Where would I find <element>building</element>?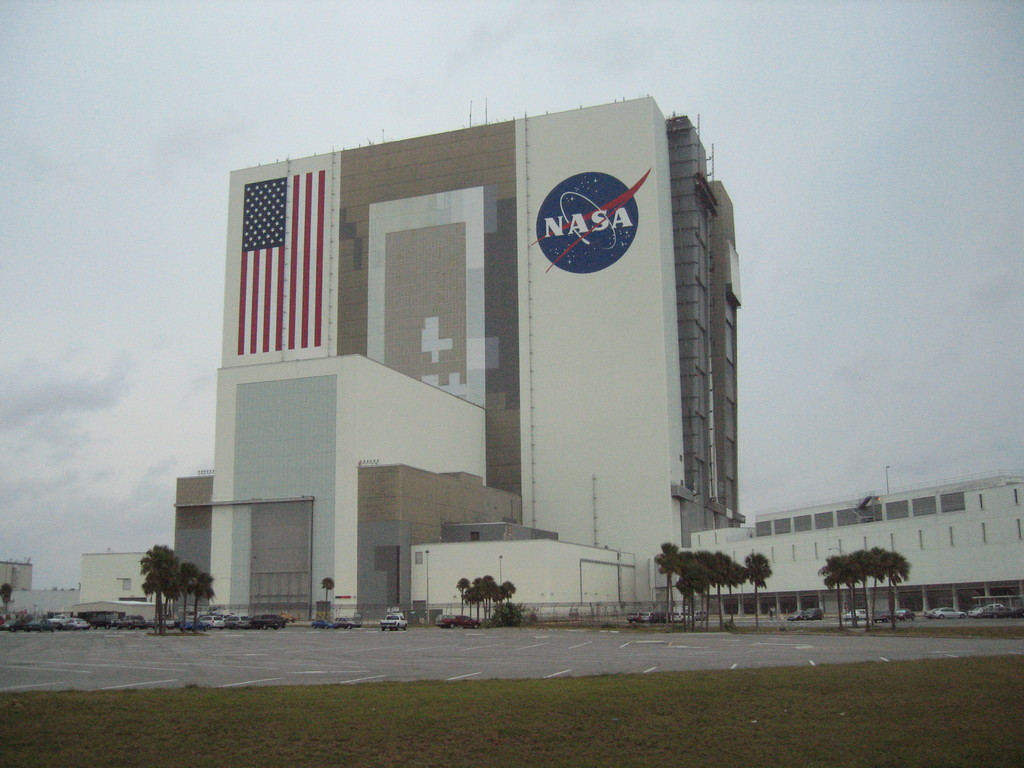
At crop(77, 550, 166, 622).
